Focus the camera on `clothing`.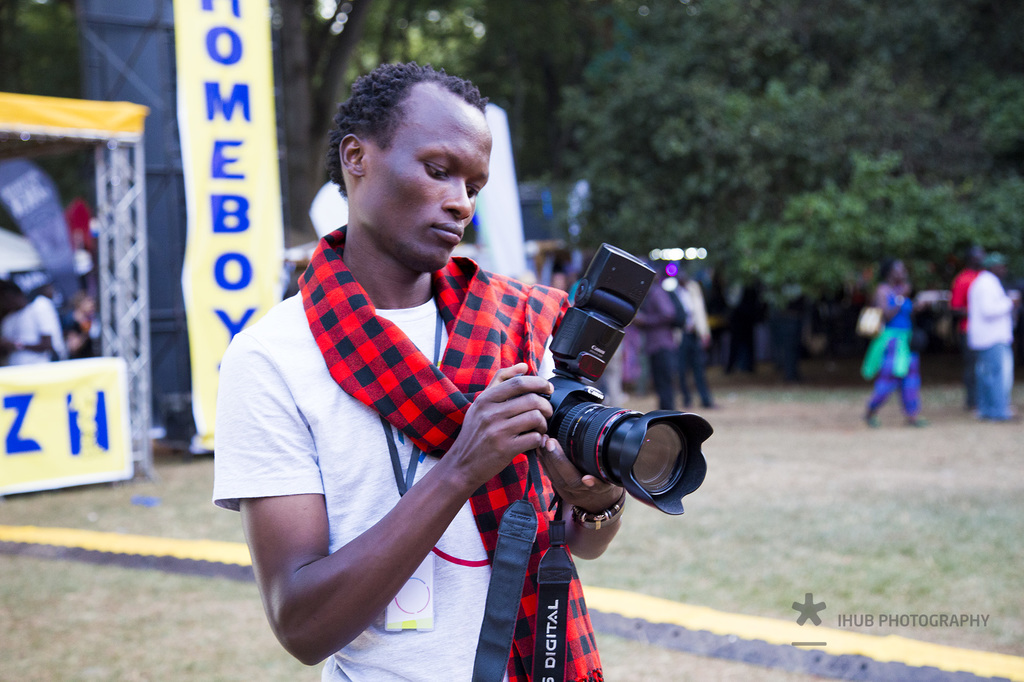
Focus region: 950 269 979 402.
